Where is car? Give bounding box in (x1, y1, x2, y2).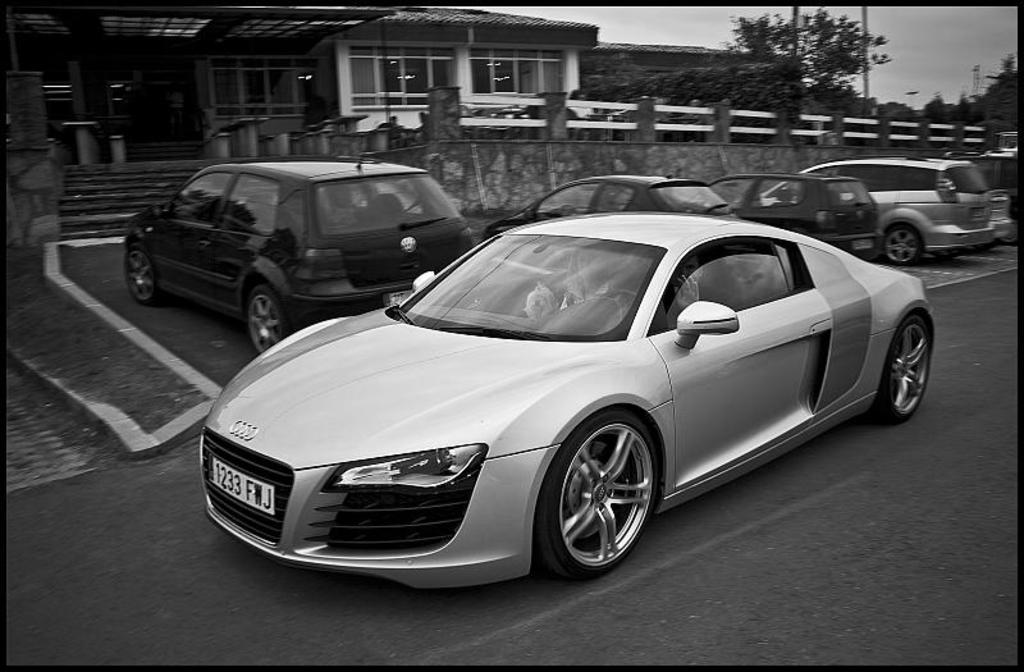
(206, 204, 931, 599).
